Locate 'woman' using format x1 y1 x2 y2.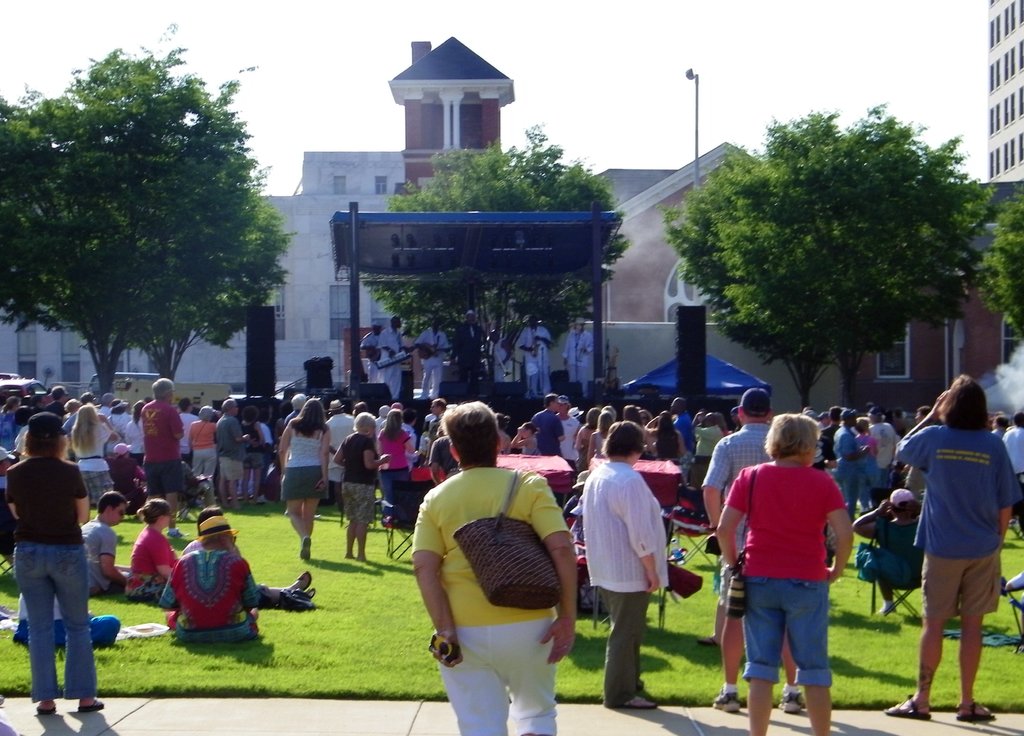
124 397 144 473.
